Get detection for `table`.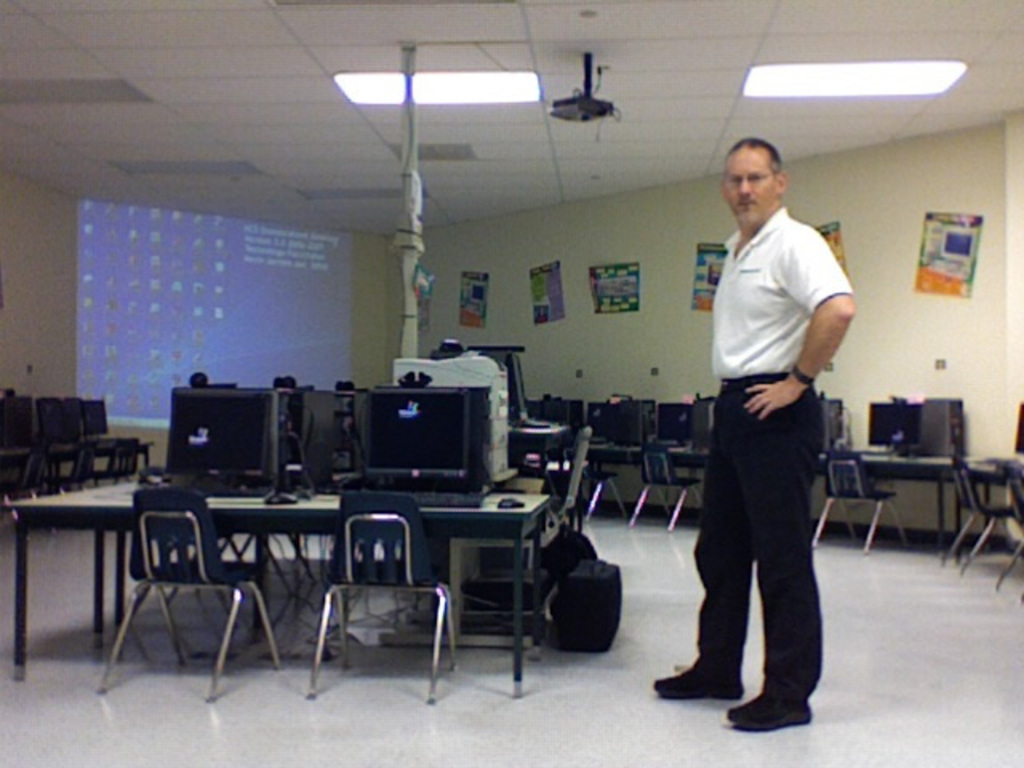
Detection: 0/470/558/706.
